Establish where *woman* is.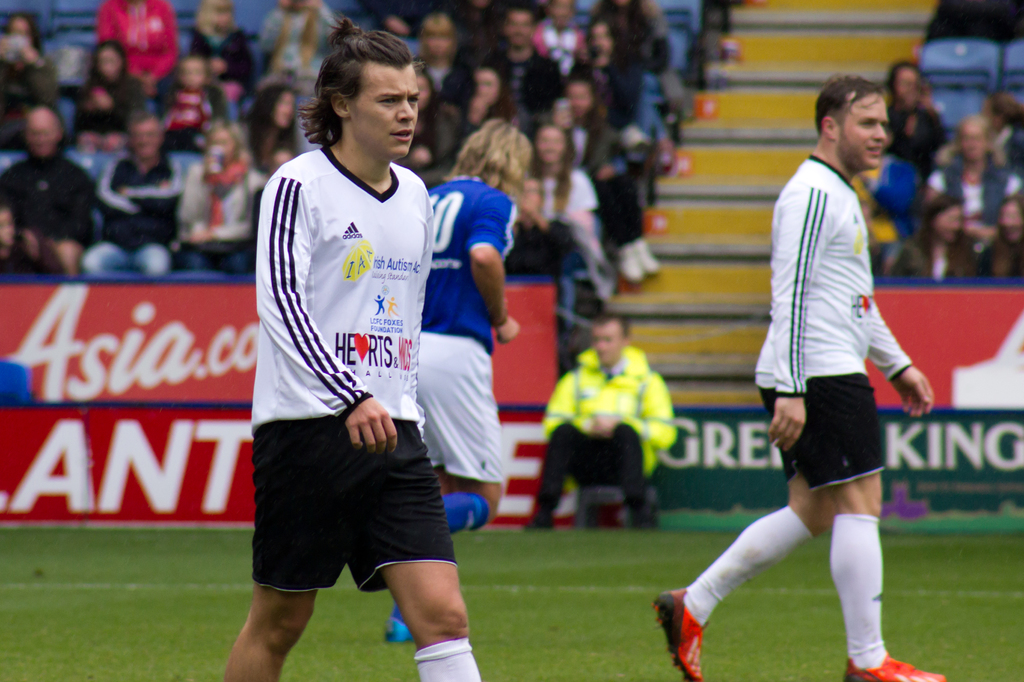
Established at detection(518, 115, 600, 246).
